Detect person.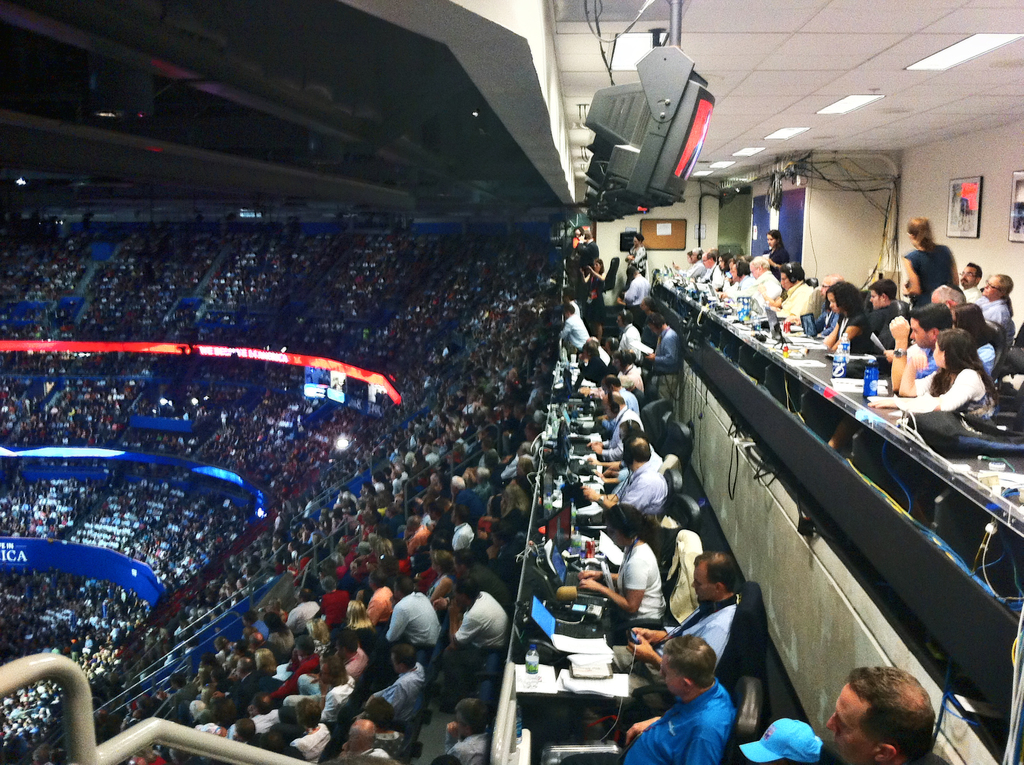
Detected at crop(870, 326, 996, 428).
